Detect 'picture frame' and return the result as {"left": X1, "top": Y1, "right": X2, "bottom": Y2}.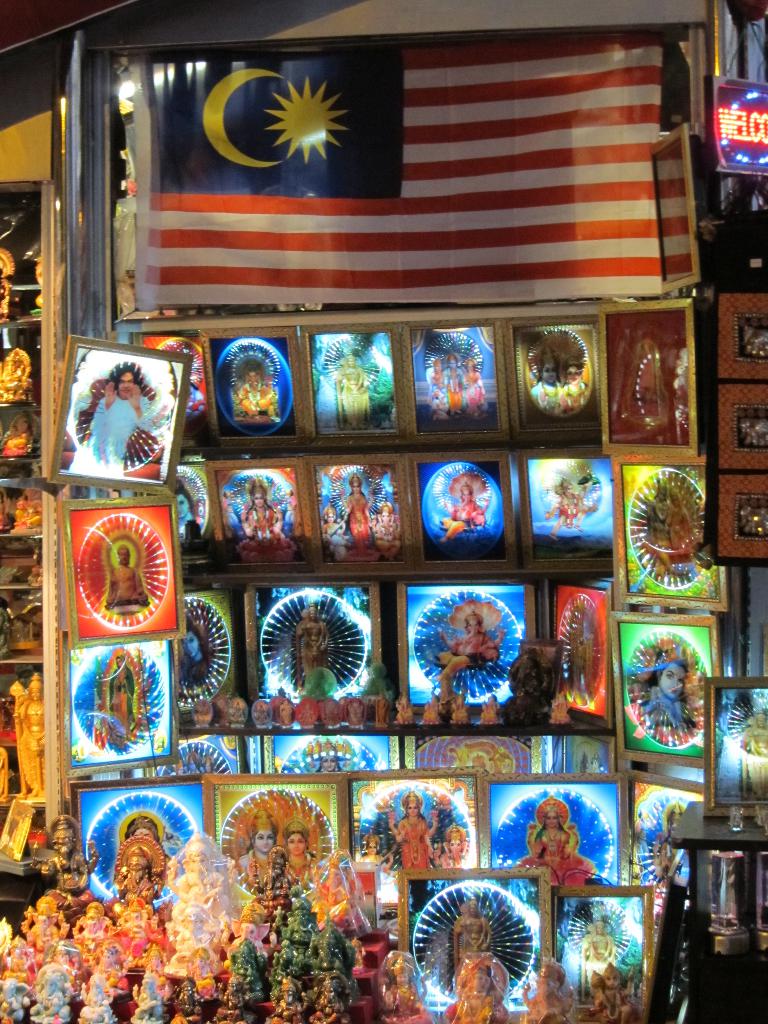
{"left": 242, "top": 582, "right": 387, "bottom": 699}.
